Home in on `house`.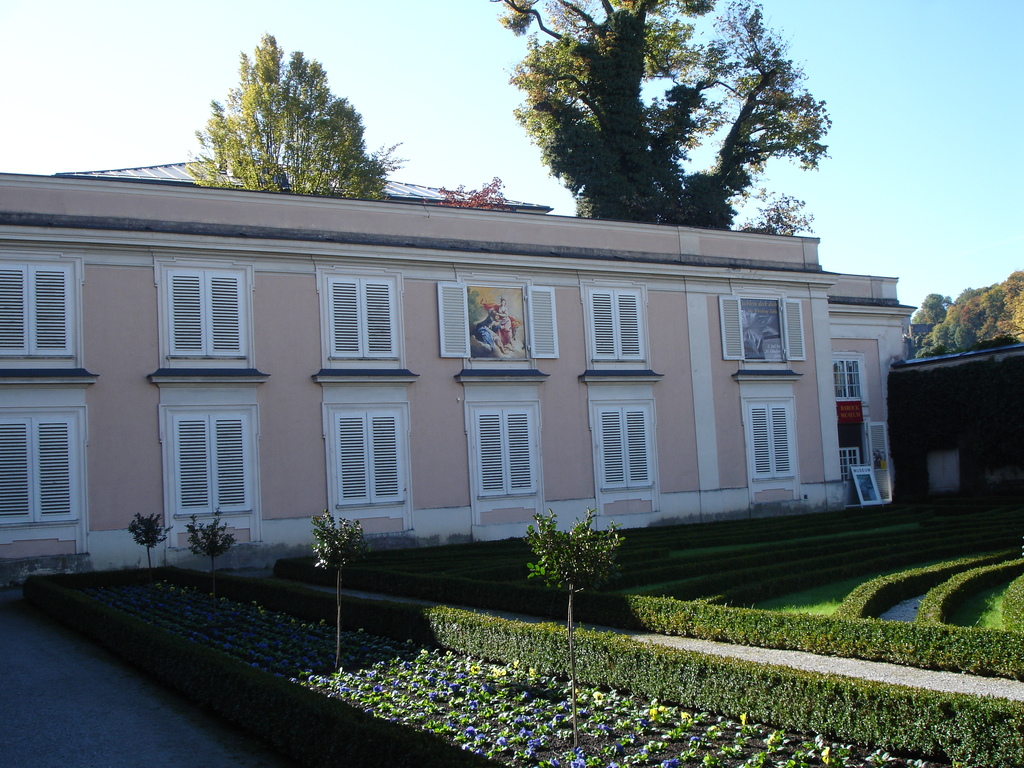
Homed in at BBox(57, 159, 937, 609).
